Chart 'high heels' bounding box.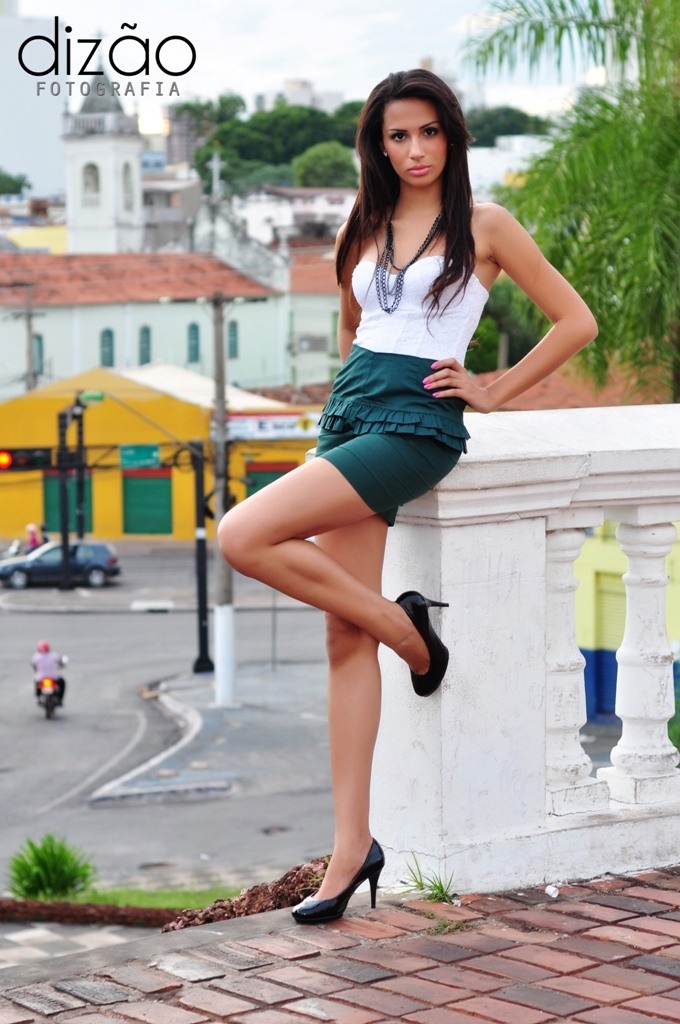
Charted: pyautogui.locateOnScreen(293, 858, 382, 923).
